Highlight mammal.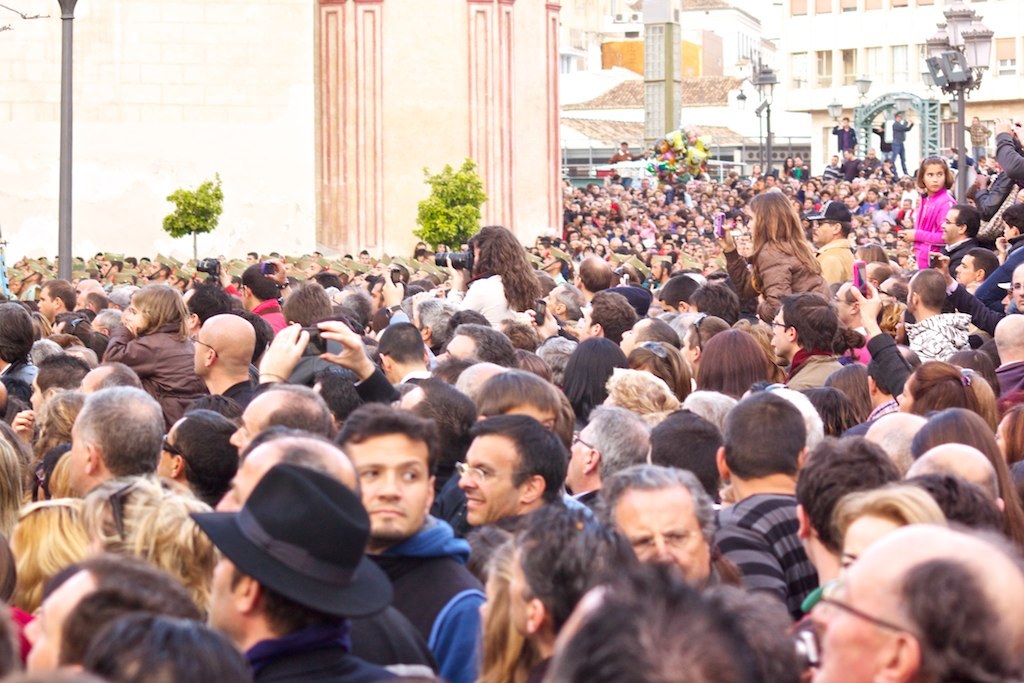
Highlighted region: region(882, 107, 914, 176).
